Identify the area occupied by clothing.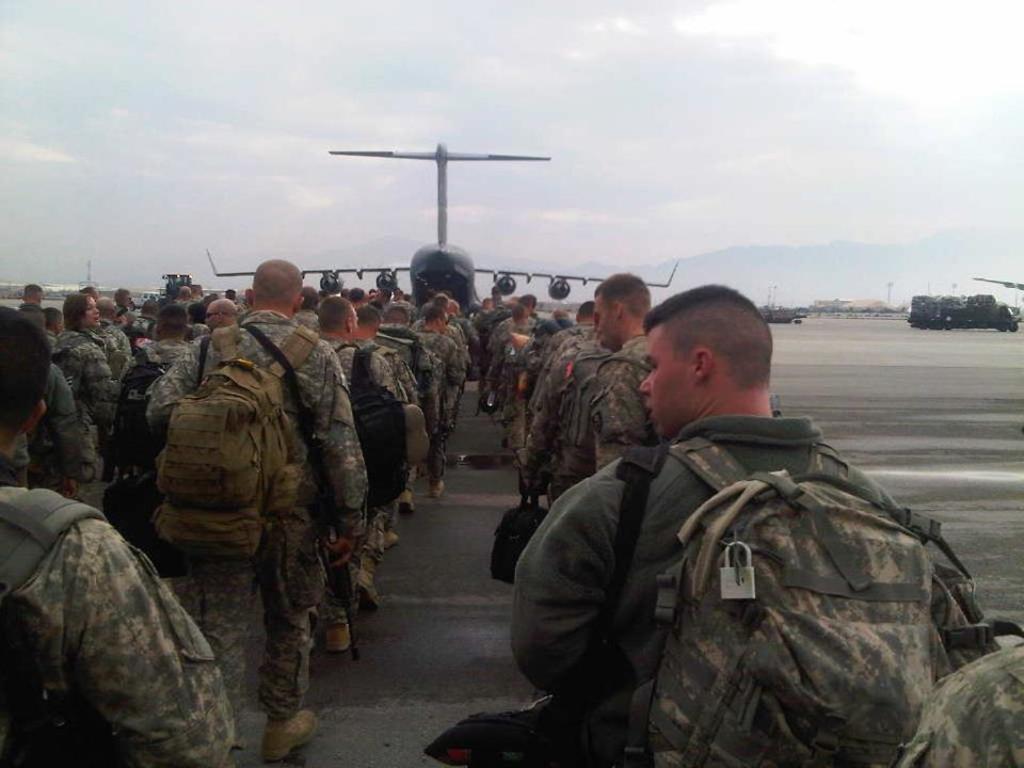
Area: select_region(90, 321, 138, 402).
